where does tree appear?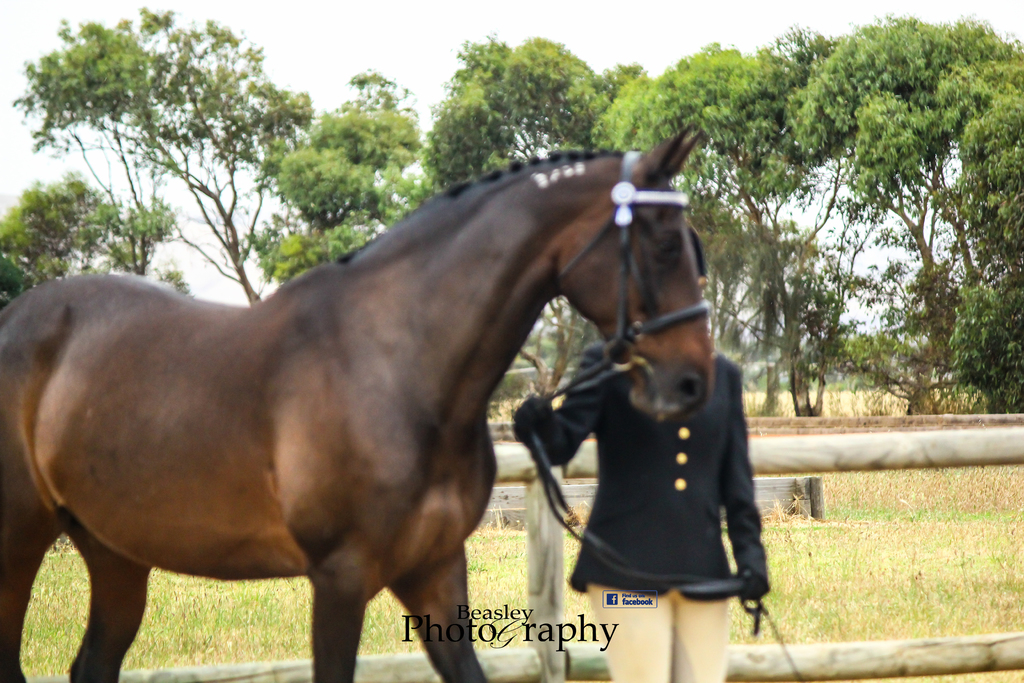
Appears at (left=8, top=0, right=320, bottom=325).
